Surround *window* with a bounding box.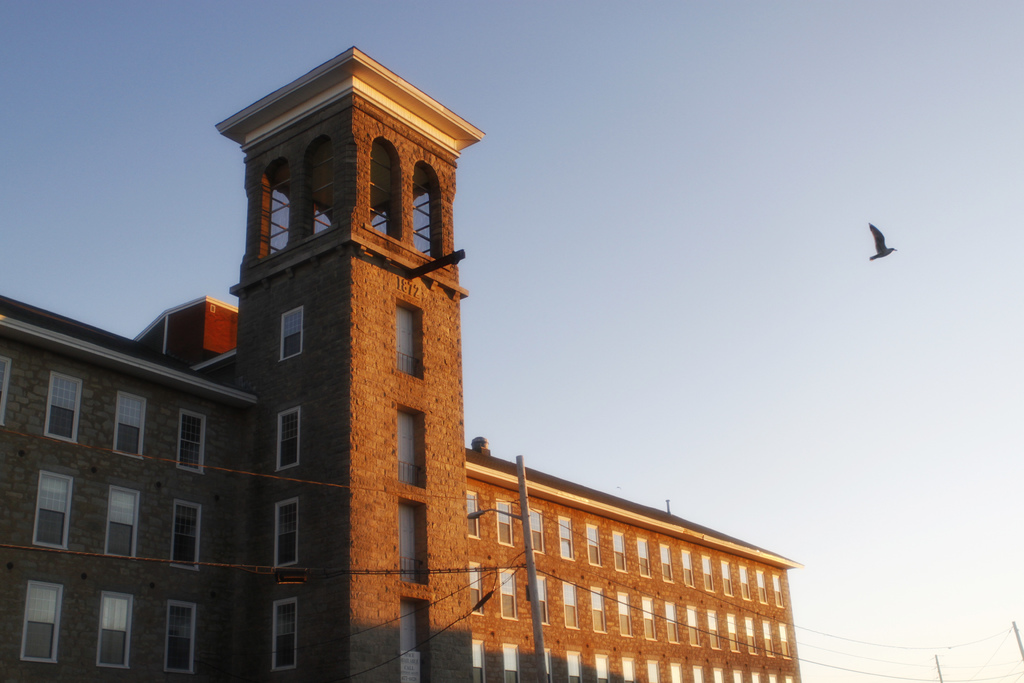
<bbox>634, 538, 650, 577</bbox>.
